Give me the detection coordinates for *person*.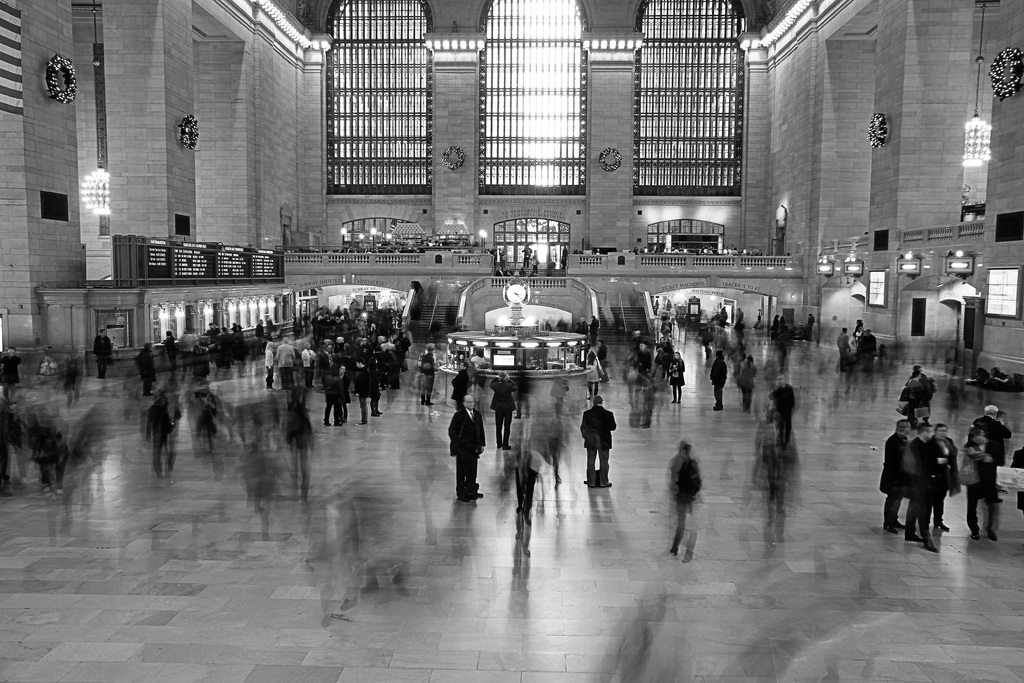
select_region(769, 312, 780, 333).
